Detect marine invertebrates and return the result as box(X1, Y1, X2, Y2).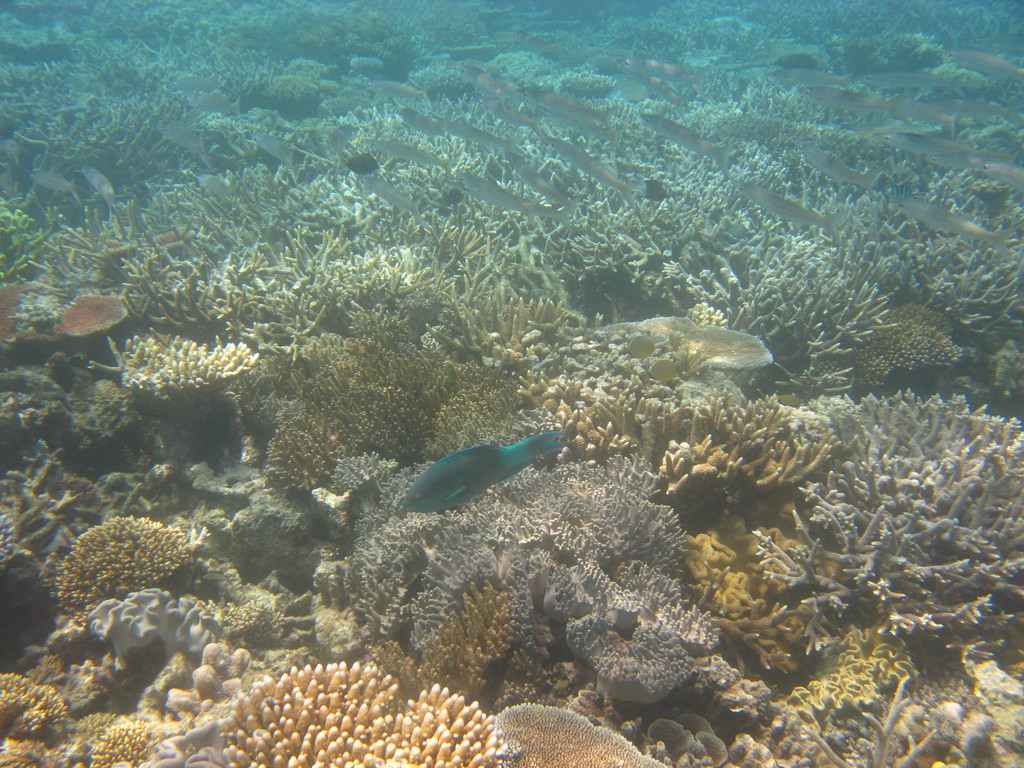
box(405, 52, 476, 102).
